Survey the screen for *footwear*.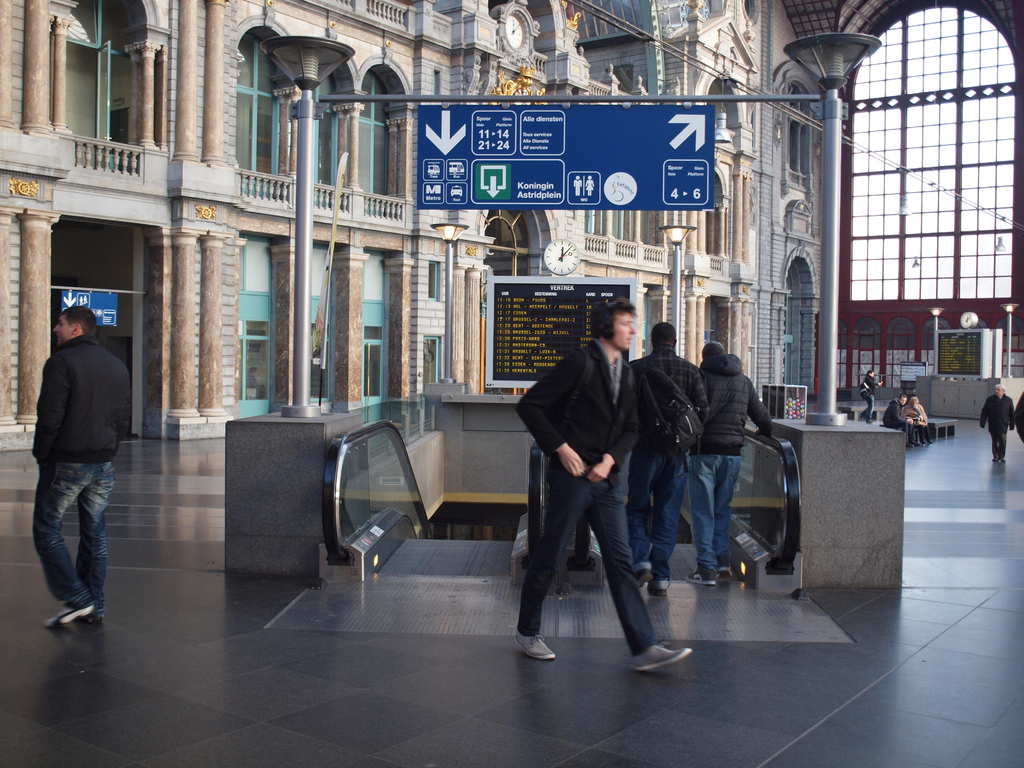
Survey found: [637, 564, 654, 586].
